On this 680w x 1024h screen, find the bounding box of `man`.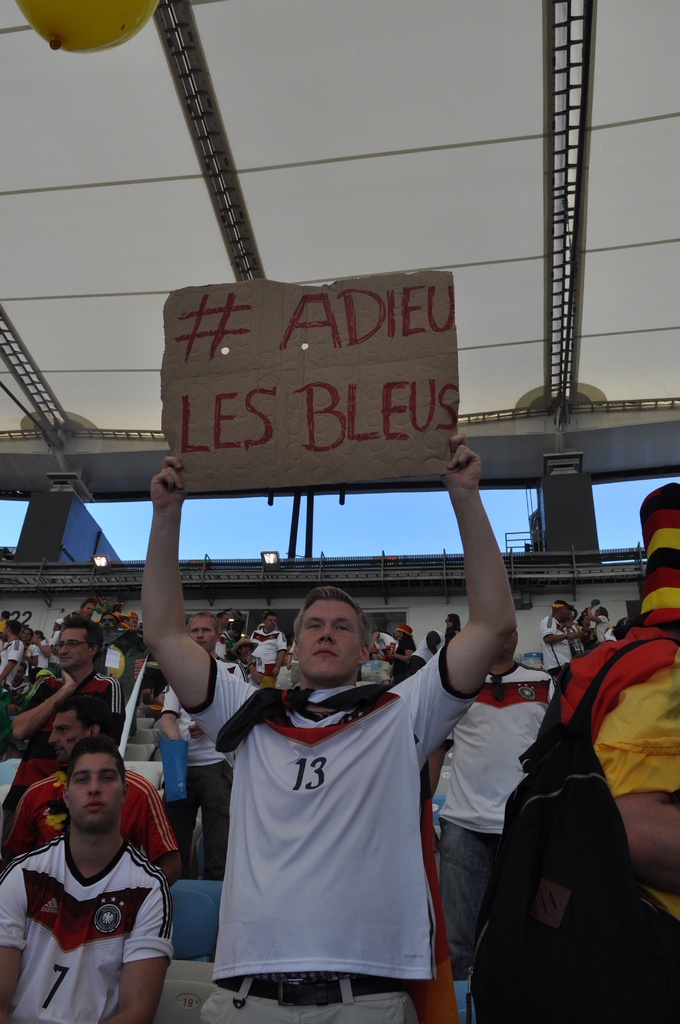
Bounding box: box=[0, 608, 9, 638].
